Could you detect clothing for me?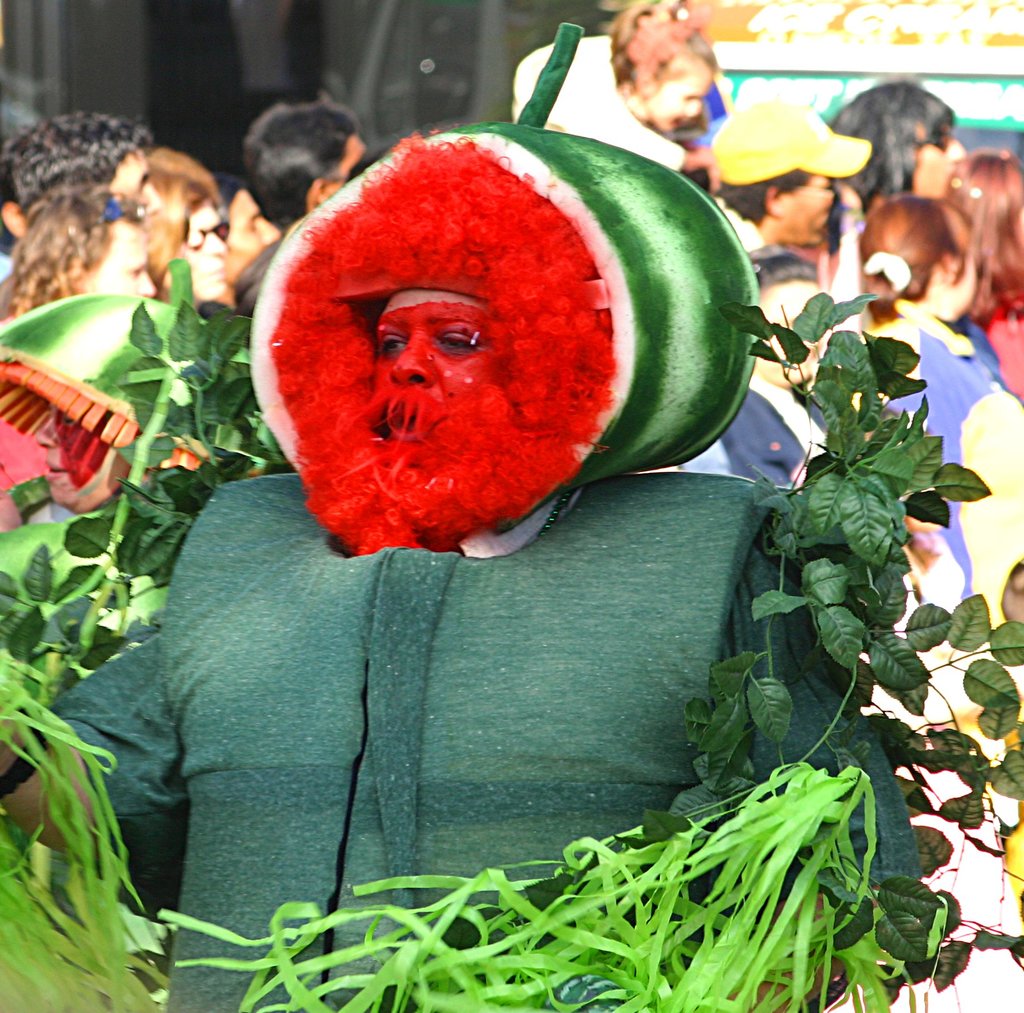
Detection result: 134:150:850:930.
